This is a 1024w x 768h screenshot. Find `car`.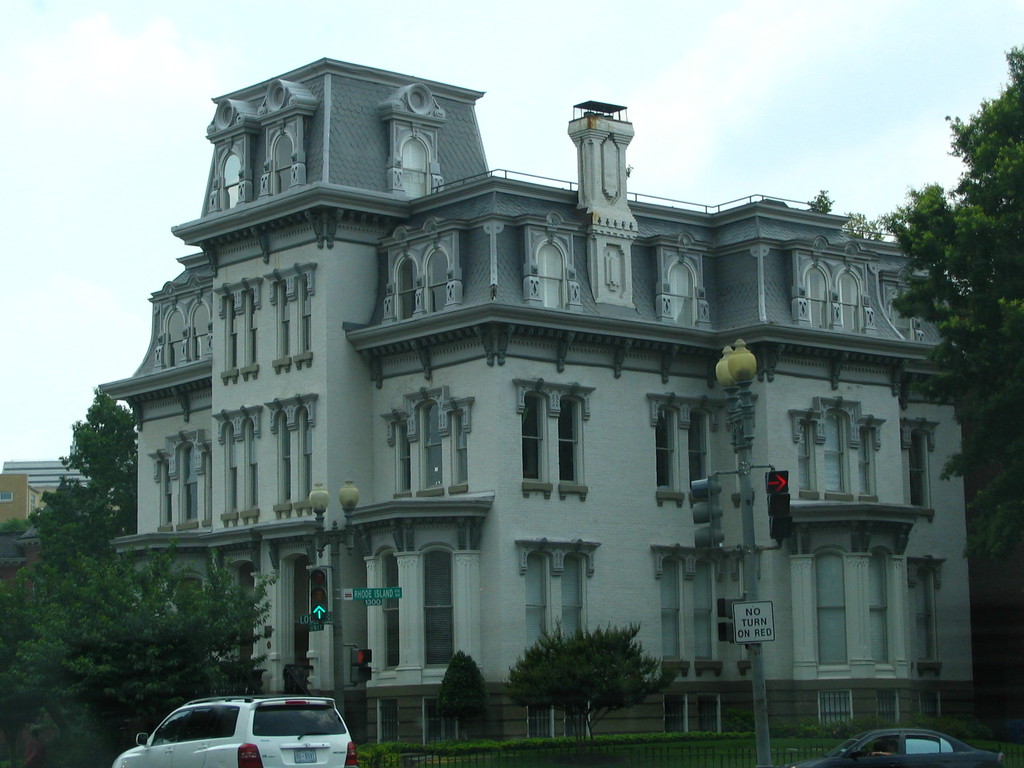
Bounding box: rect(112, 696, 354, 767).
